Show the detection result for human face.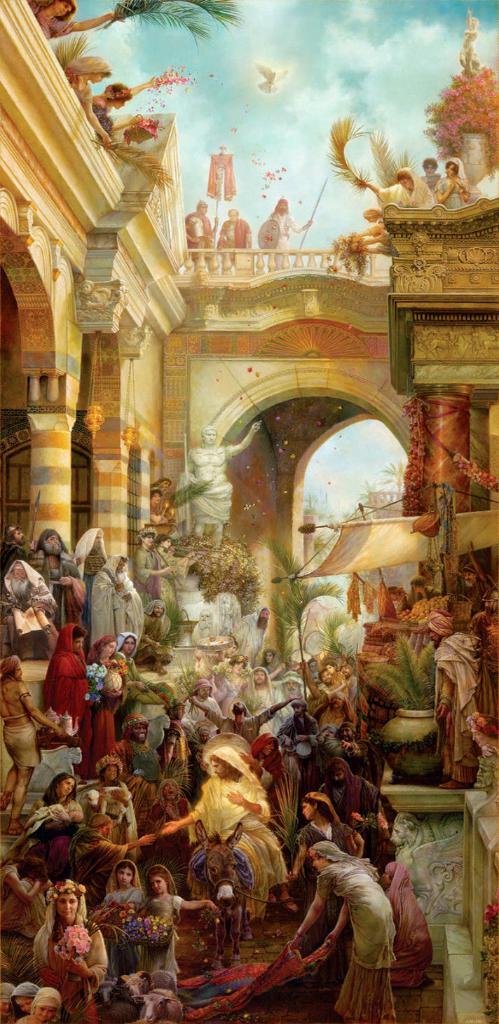
bbox(162, 541, 169, 545).
